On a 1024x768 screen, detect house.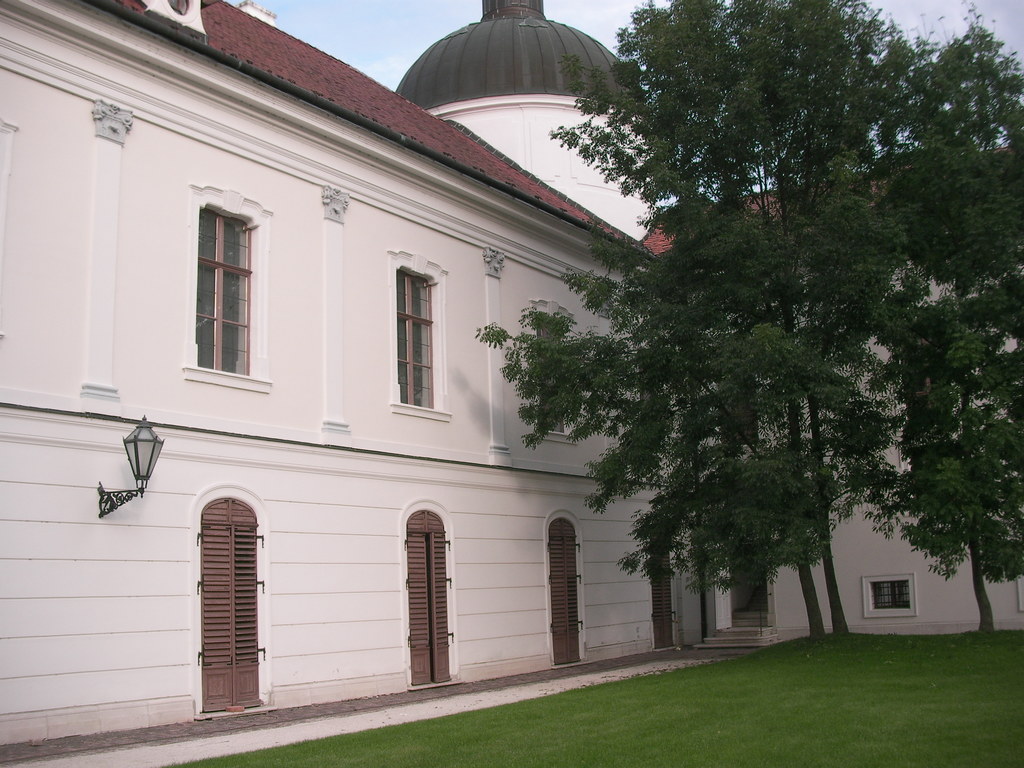
(left=648, top=159, right=1023, bottom=660).
